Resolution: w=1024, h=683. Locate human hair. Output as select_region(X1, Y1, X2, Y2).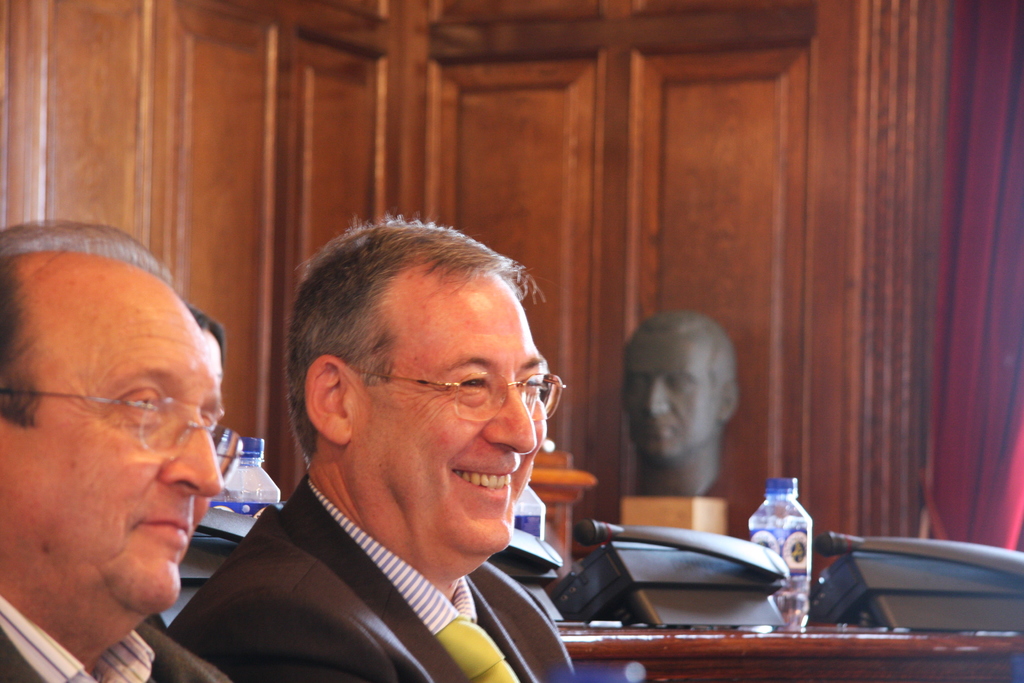
select_region(307, 216, 553, 466).
